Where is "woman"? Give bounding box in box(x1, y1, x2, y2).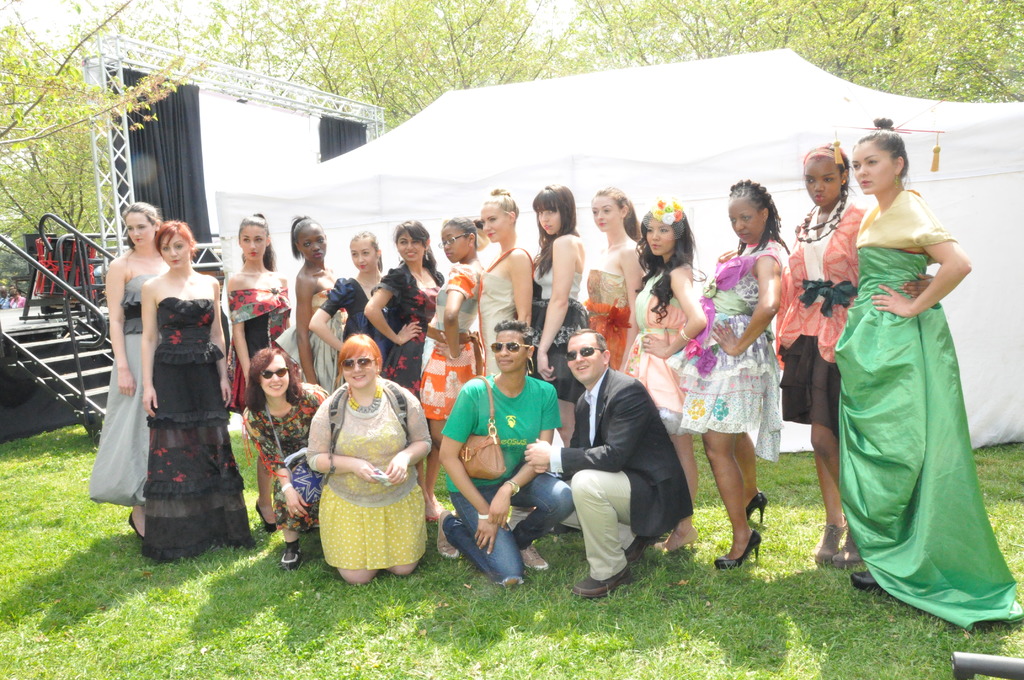
box(92, 197, 169, 535).
